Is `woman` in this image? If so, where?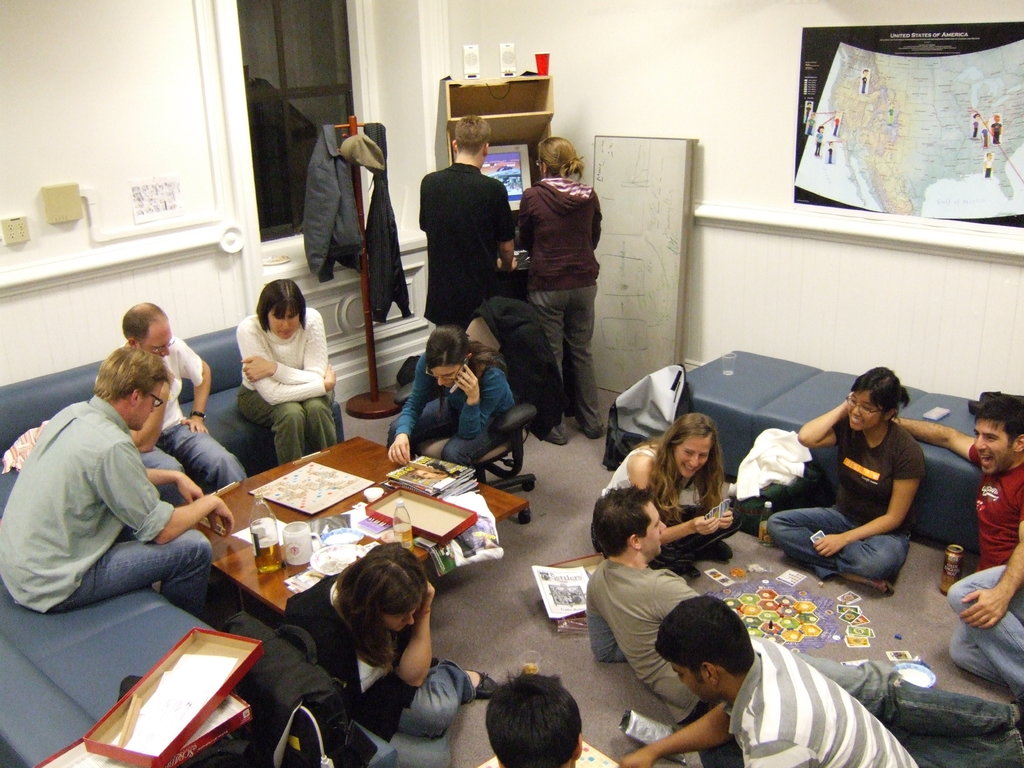
Yes, at box=[238, 278, 335, 460].
